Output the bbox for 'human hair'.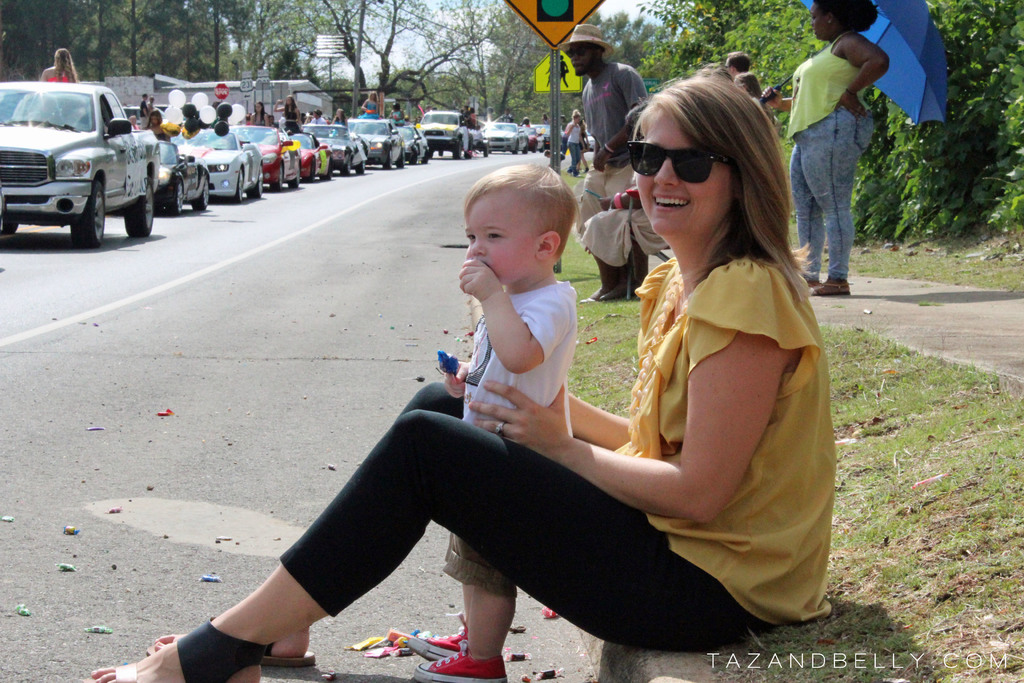
bbox=[588, 41, 607, 57].
